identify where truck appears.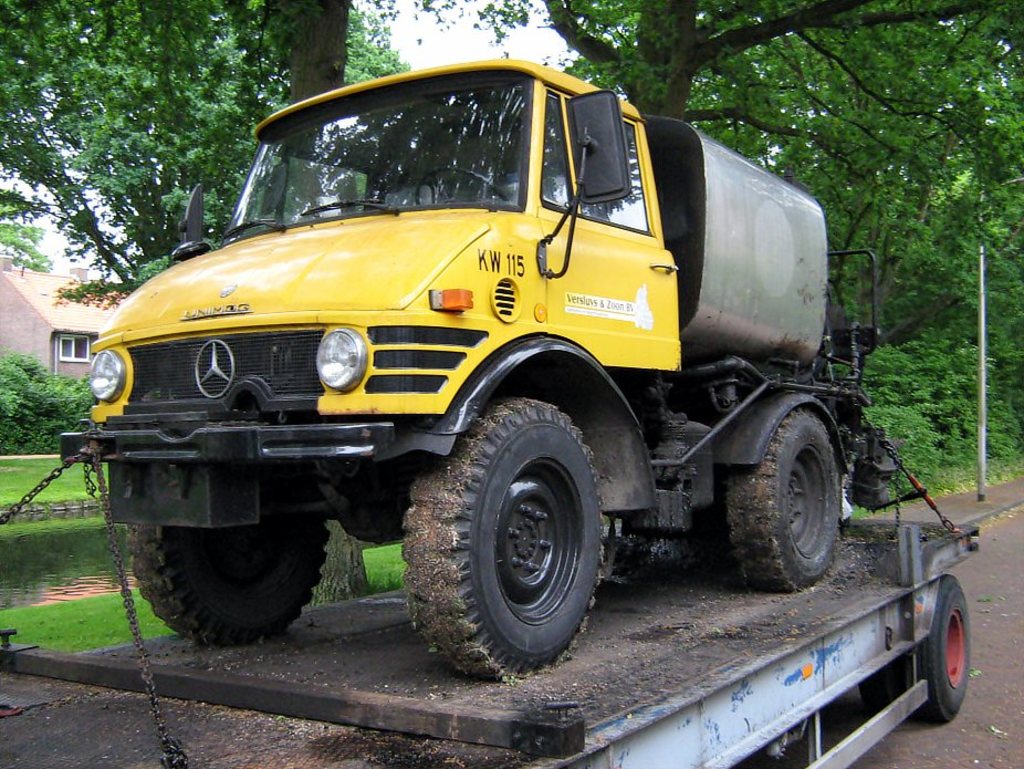
Appears at BBox(81, 58, 915, 678).
